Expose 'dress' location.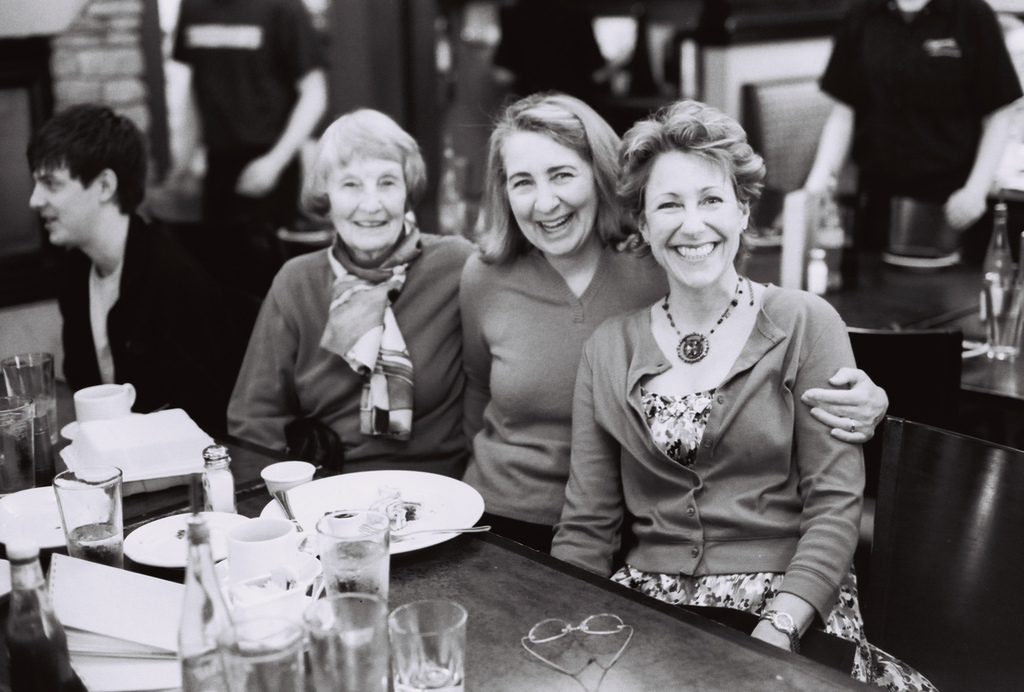
Exposed at rect(572, 221, 887, 602).
